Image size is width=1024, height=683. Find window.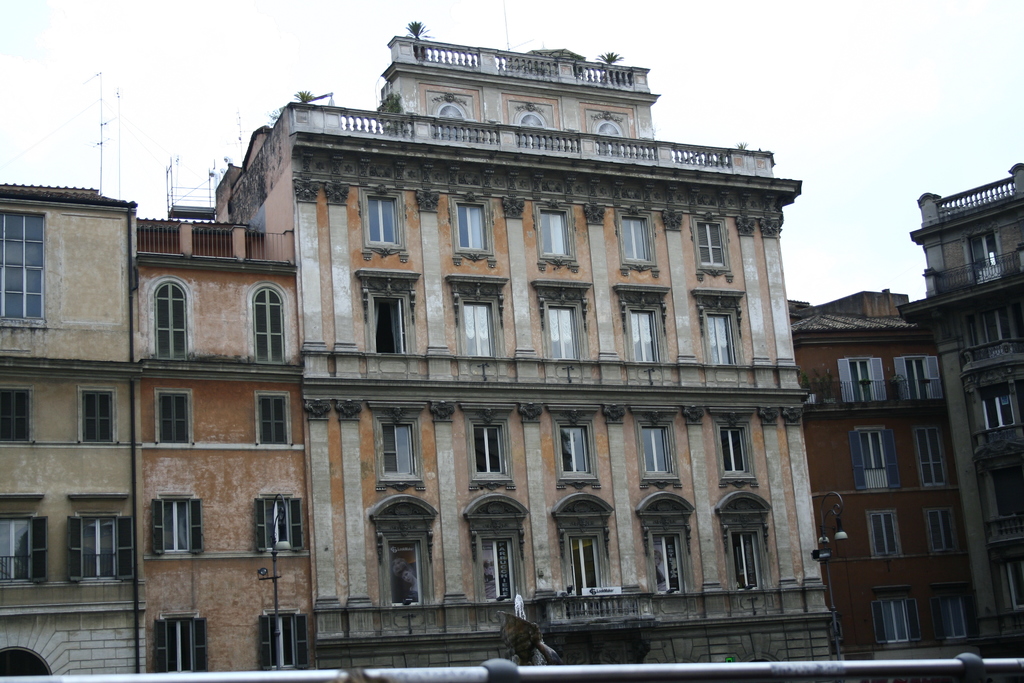
[x1=0, y1=646, x2=56, y2=682].
